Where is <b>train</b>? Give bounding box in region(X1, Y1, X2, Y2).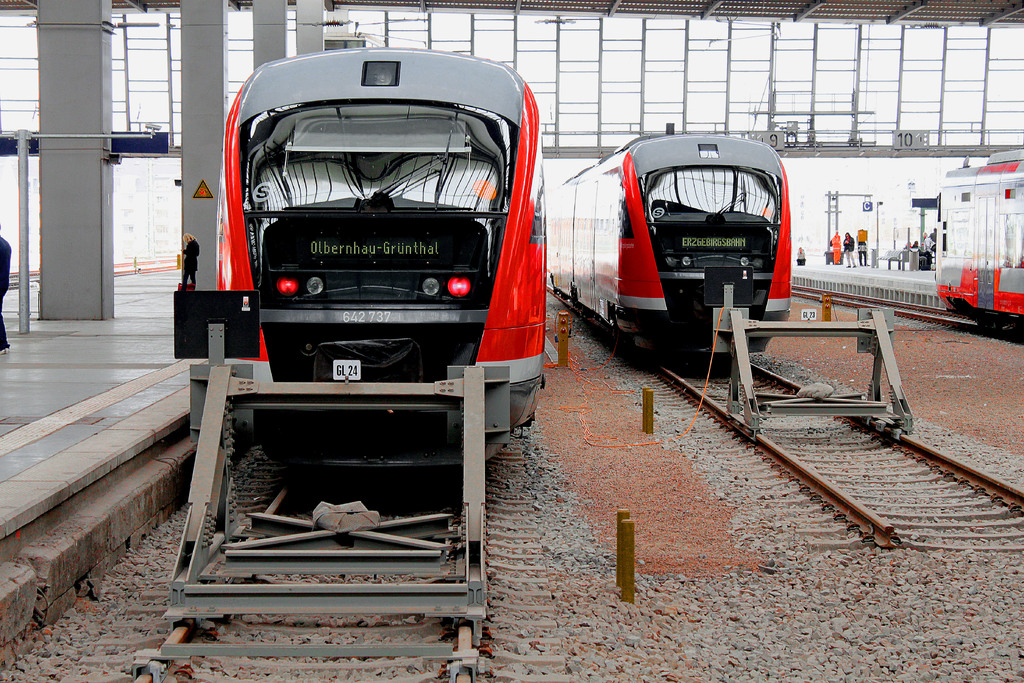
region(934, 147, 1023, 338).
